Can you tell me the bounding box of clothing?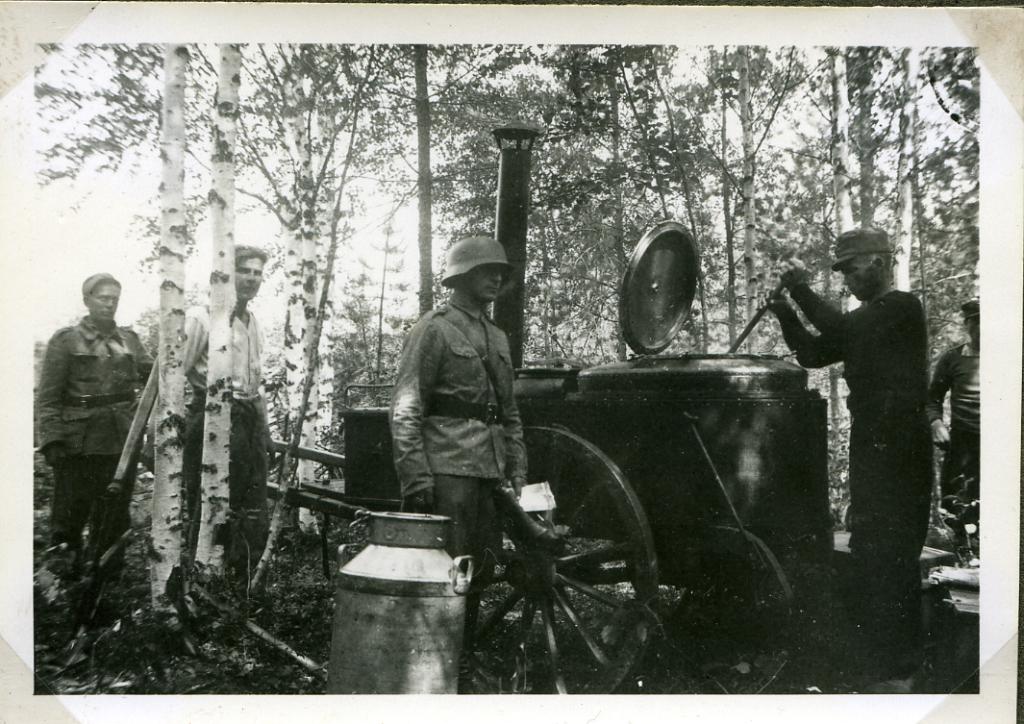
(930,336,982,528).
